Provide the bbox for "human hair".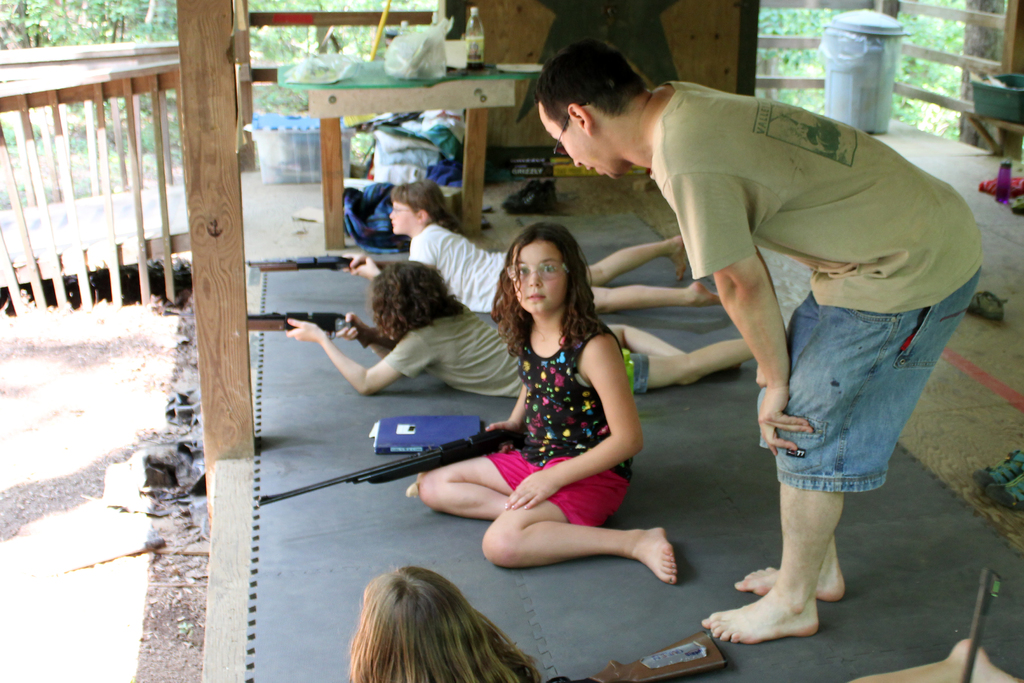
<region>370, 259, 469, 350</region>.
